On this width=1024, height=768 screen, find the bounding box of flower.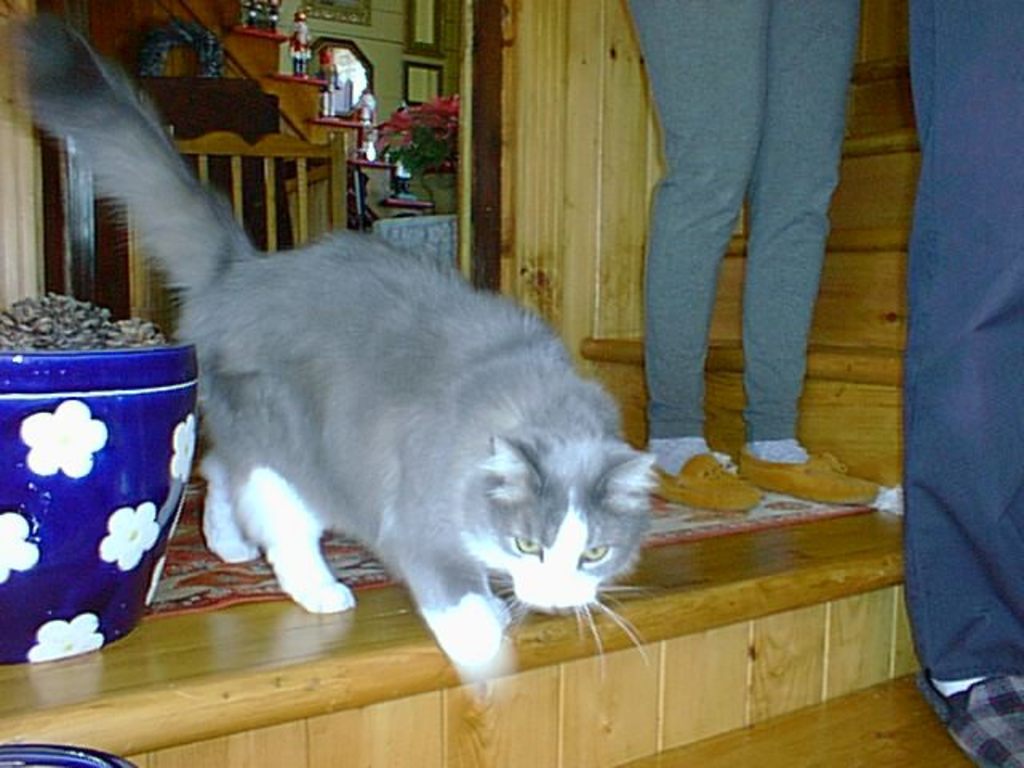
Bounding box: 29 610 106 664.
